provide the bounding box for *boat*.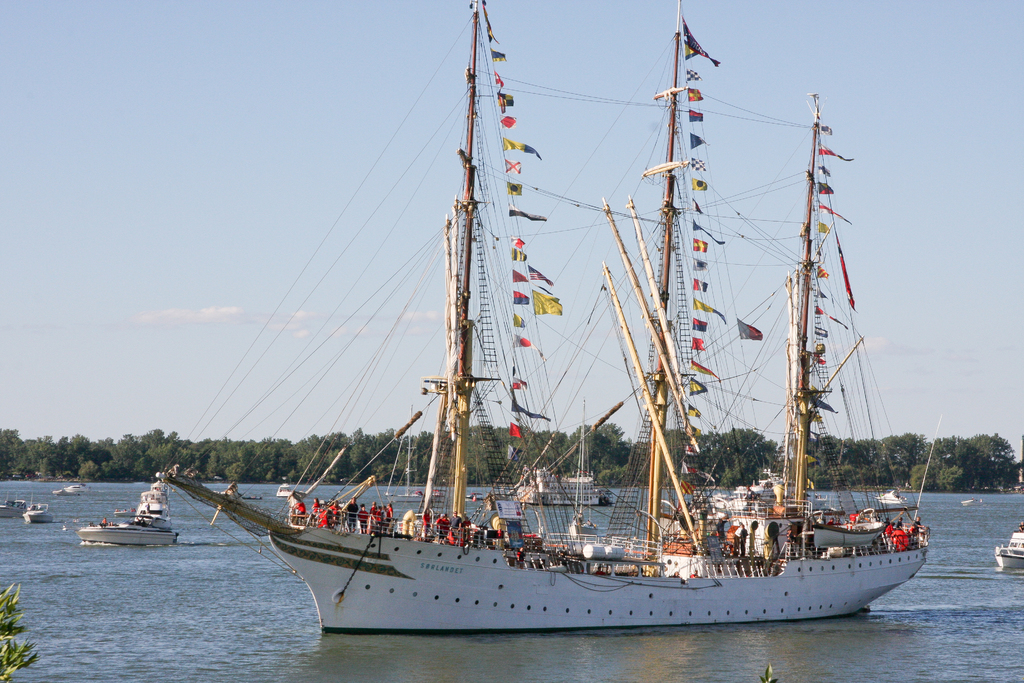
<box>50,481,84,497</box>.
